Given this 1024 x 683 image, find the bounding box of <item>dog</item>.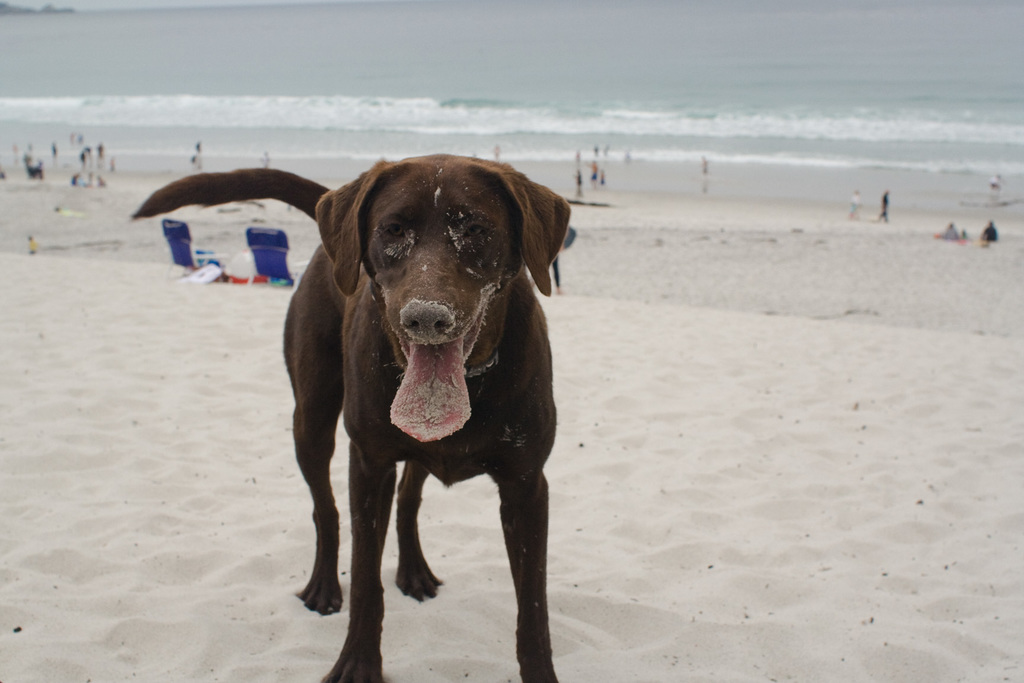
crop(133, 151, 573, 682).
